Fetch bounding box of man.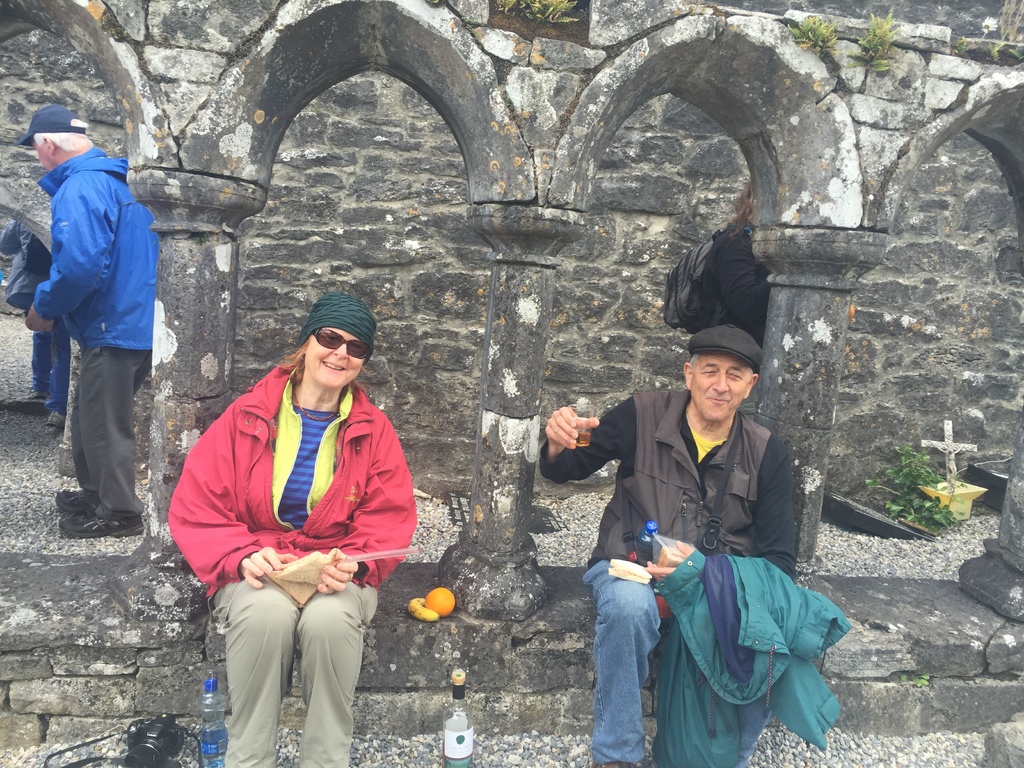
Bbox: <box>536,323,800,767</box>.
